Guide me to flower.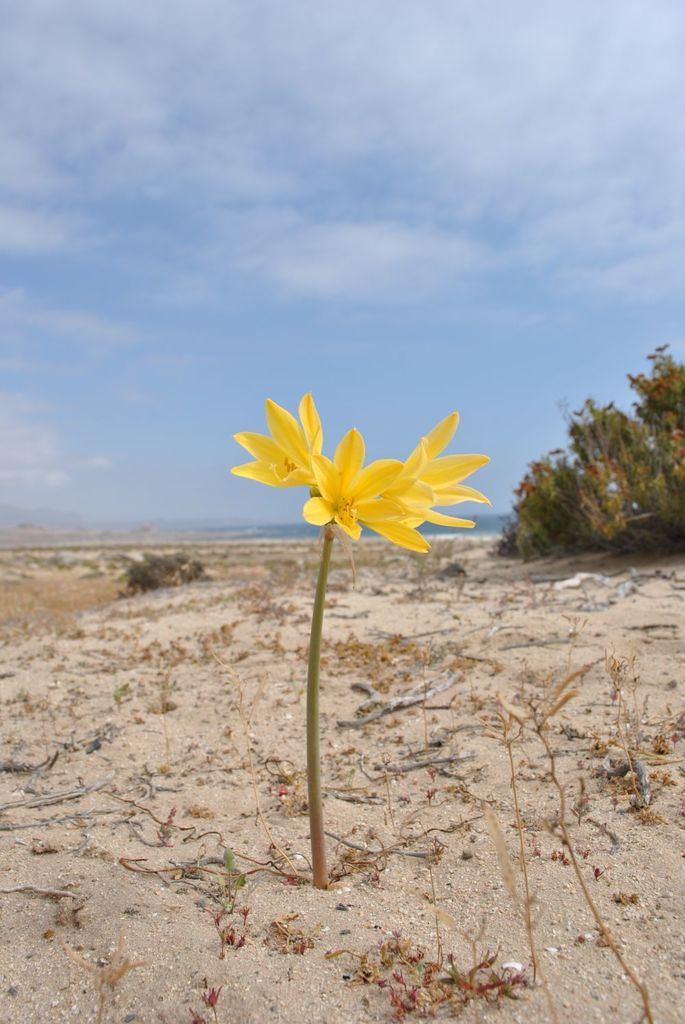
Guidance: box=[301, 431, 400, 540].
